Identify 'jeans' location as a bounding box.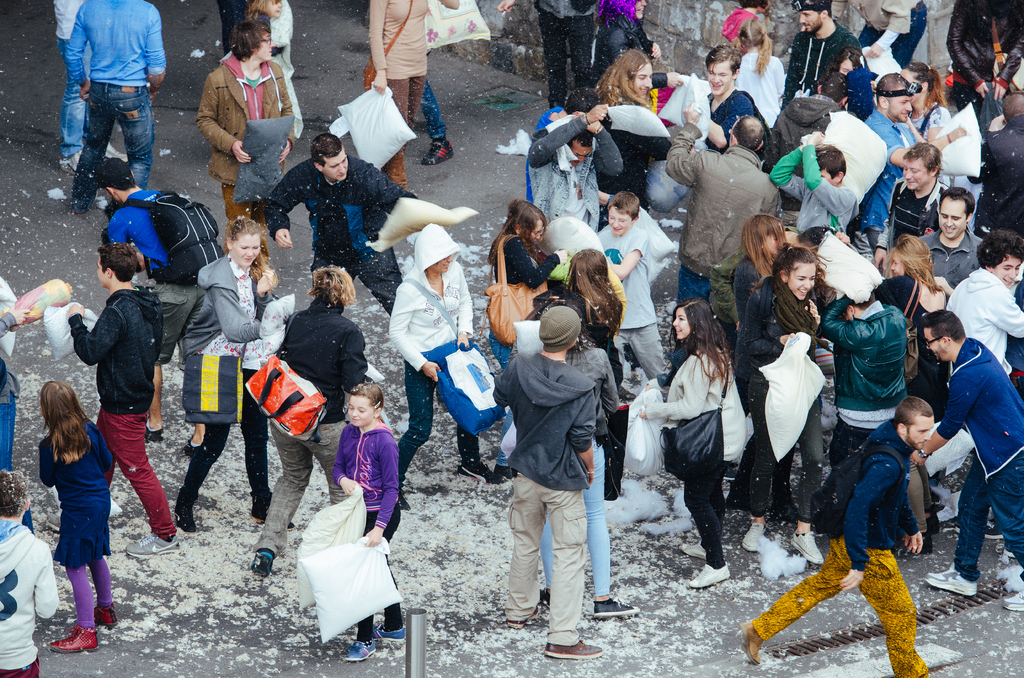
crop(538, 435, 609, 599).
